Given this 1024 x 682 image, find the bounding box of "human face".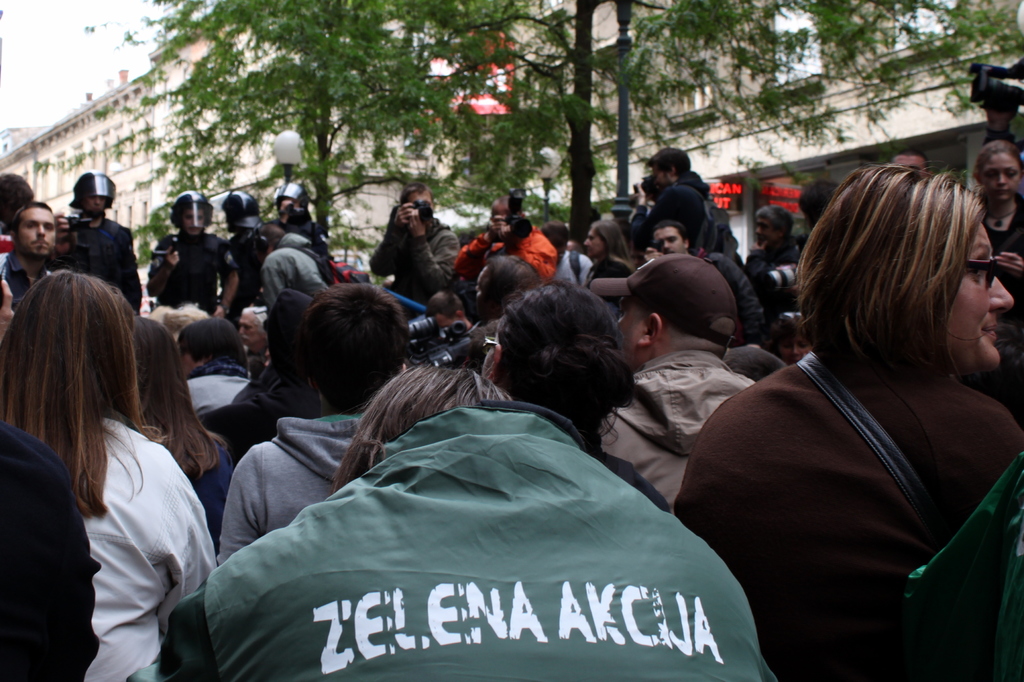
select_region(479, 264, 490, 318).
